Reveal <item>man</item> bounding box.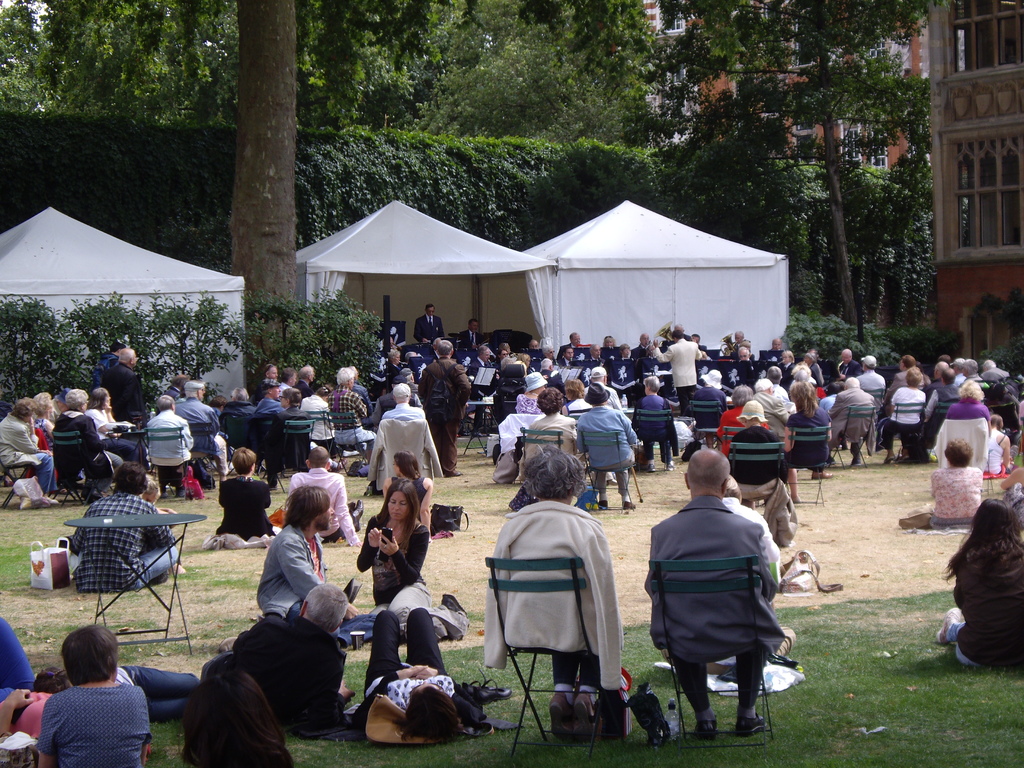
Revealed: [x1=763, y1=365, x2=792, y2=402].
